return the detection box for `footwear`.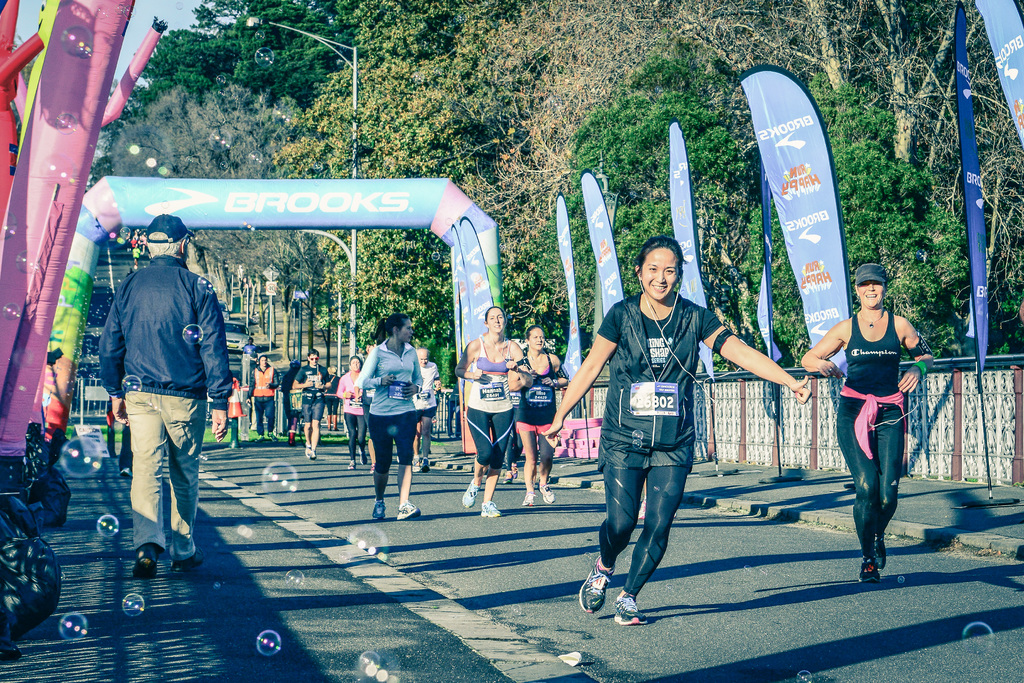
bbox(876, 534, 888, 570).
